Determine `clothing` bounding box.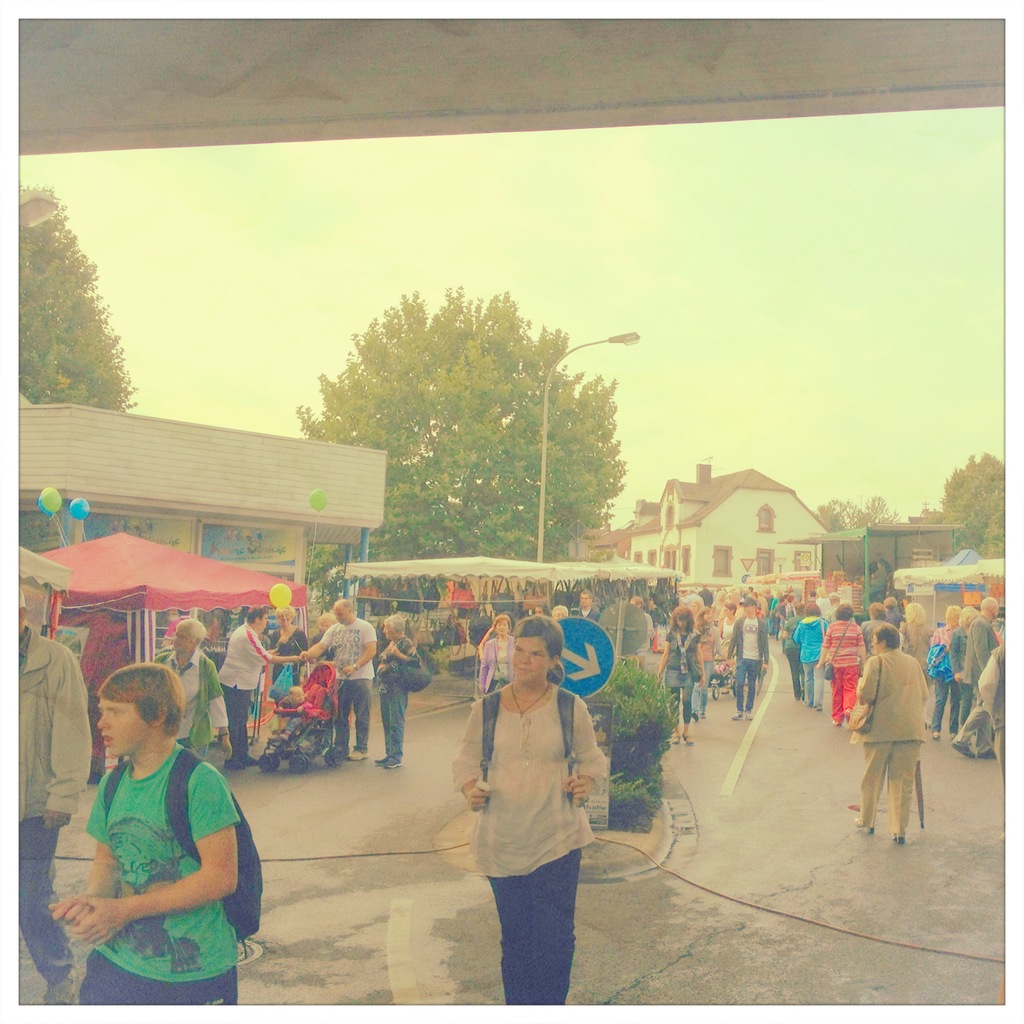
Determined: <box>77,729,240,1007</box>.
